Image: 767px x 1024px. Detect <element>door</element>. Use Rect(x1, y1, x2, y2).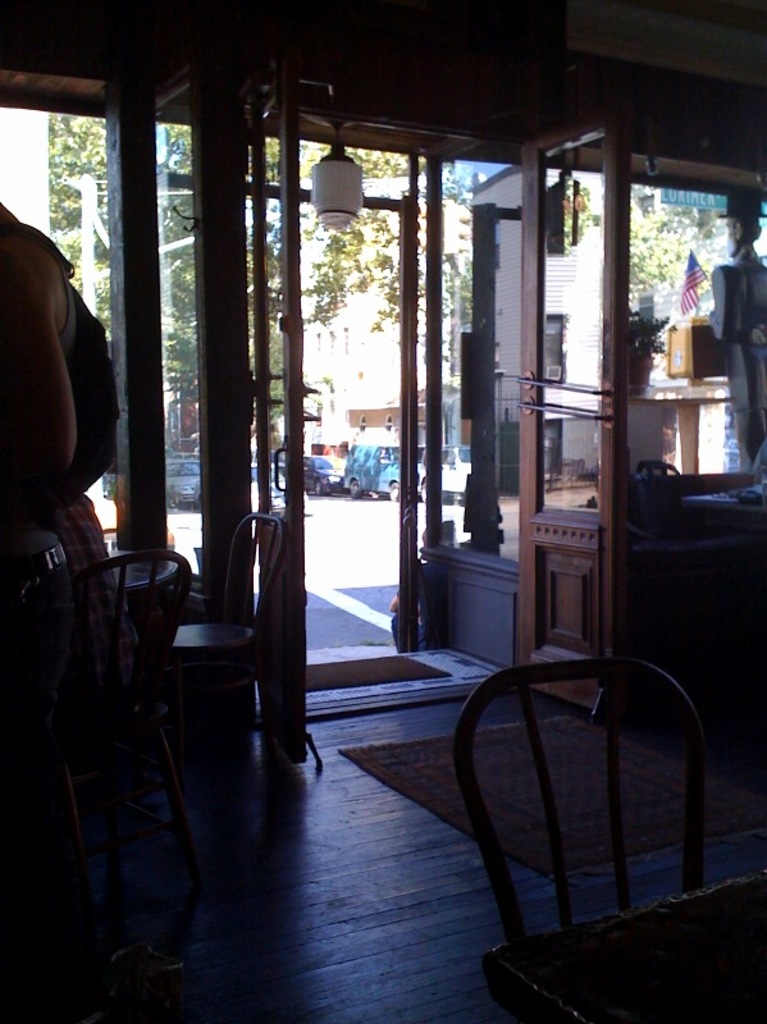
Rect(236, 60, 324, 769).
